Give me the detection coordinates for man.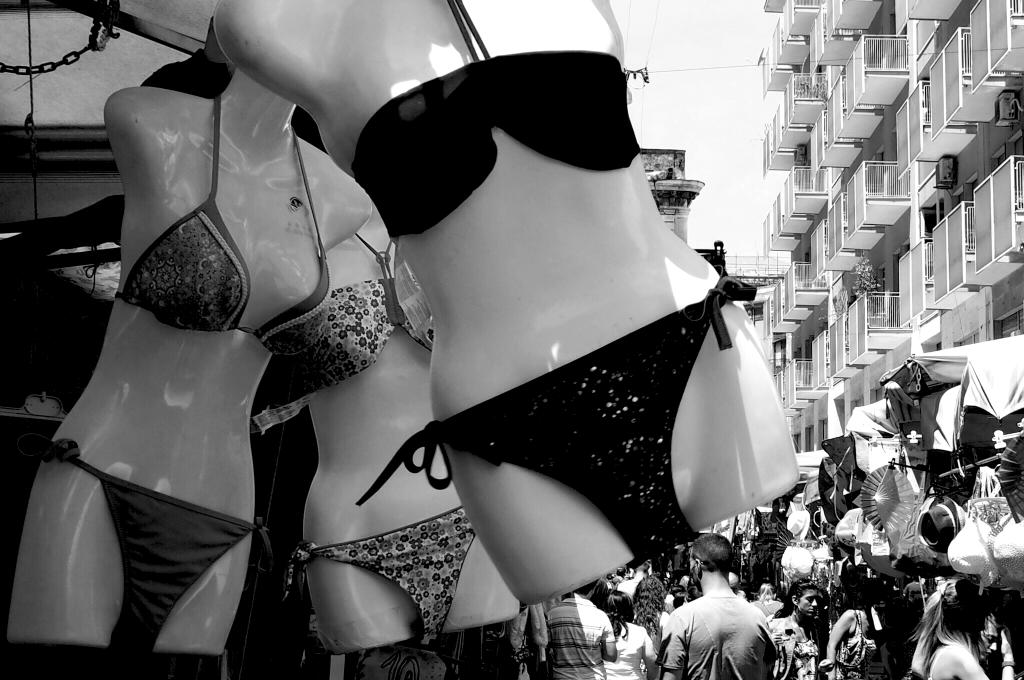
537, 583, 614, 679.
